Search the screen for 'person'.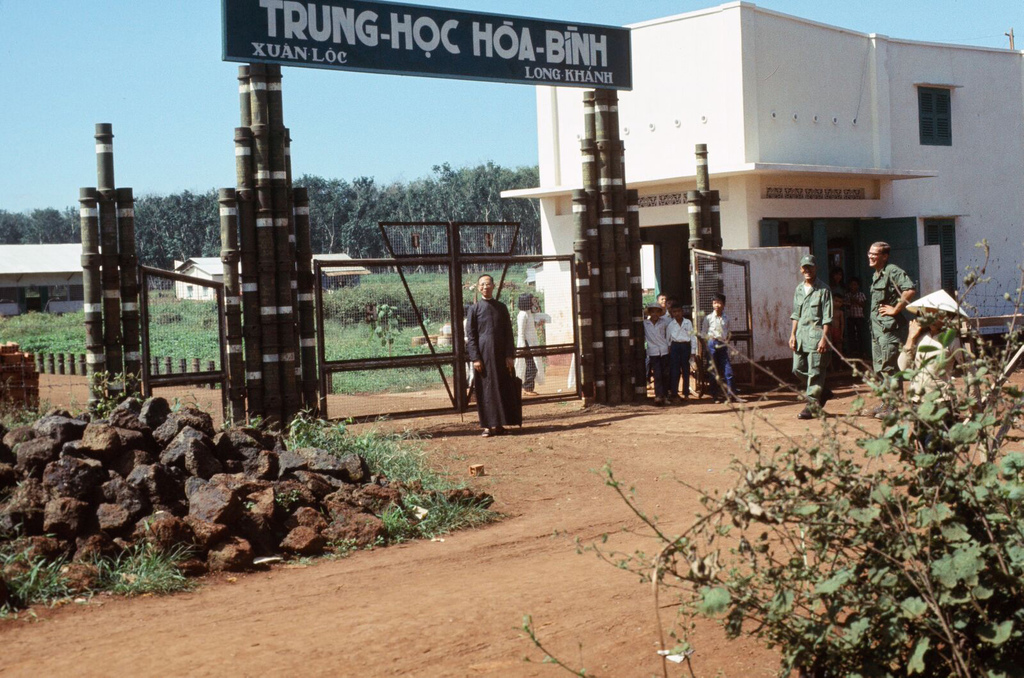
Found at {"left": 641, "top": 296, "right": 671, "bottom": 398}.
